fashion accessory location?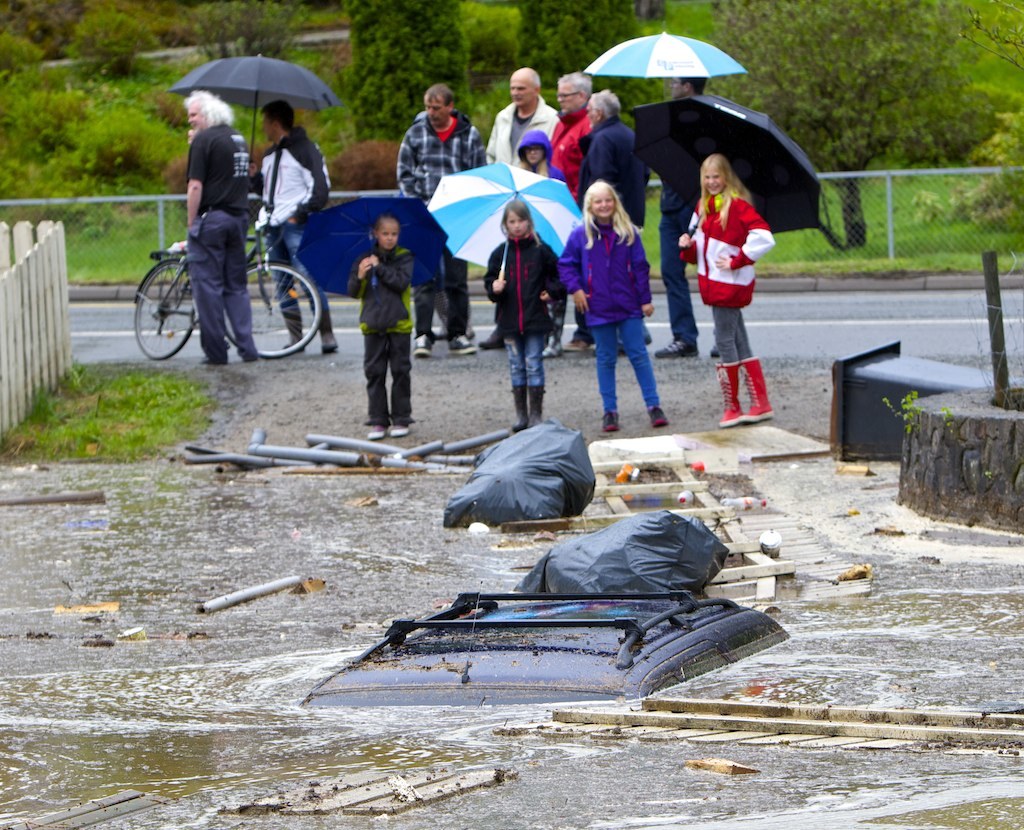
603 414 620 430
